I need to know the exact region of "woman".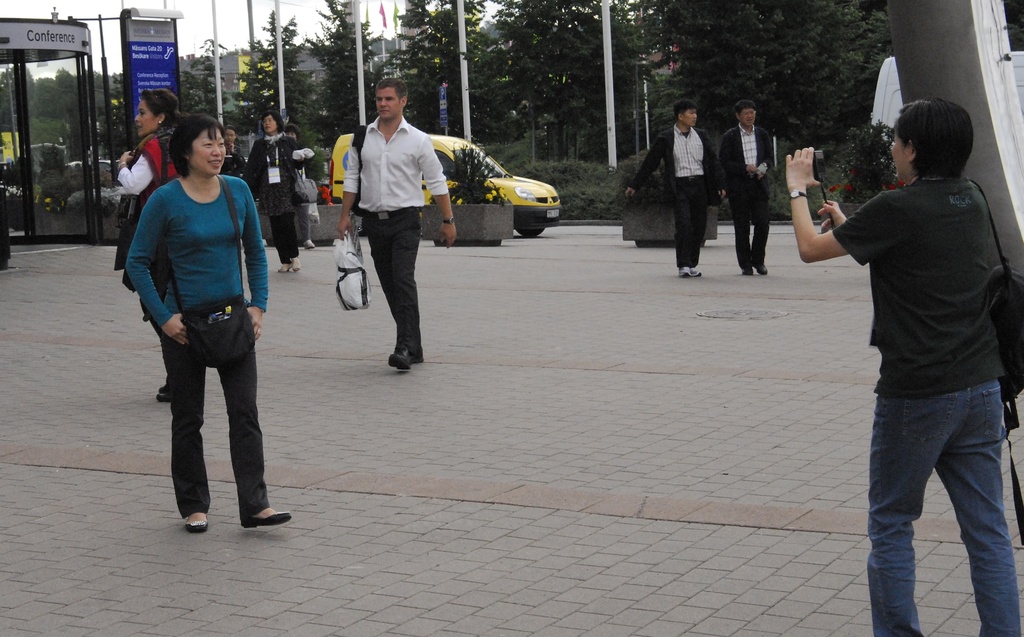
Region: Rect(113, 86, 209, 409).
